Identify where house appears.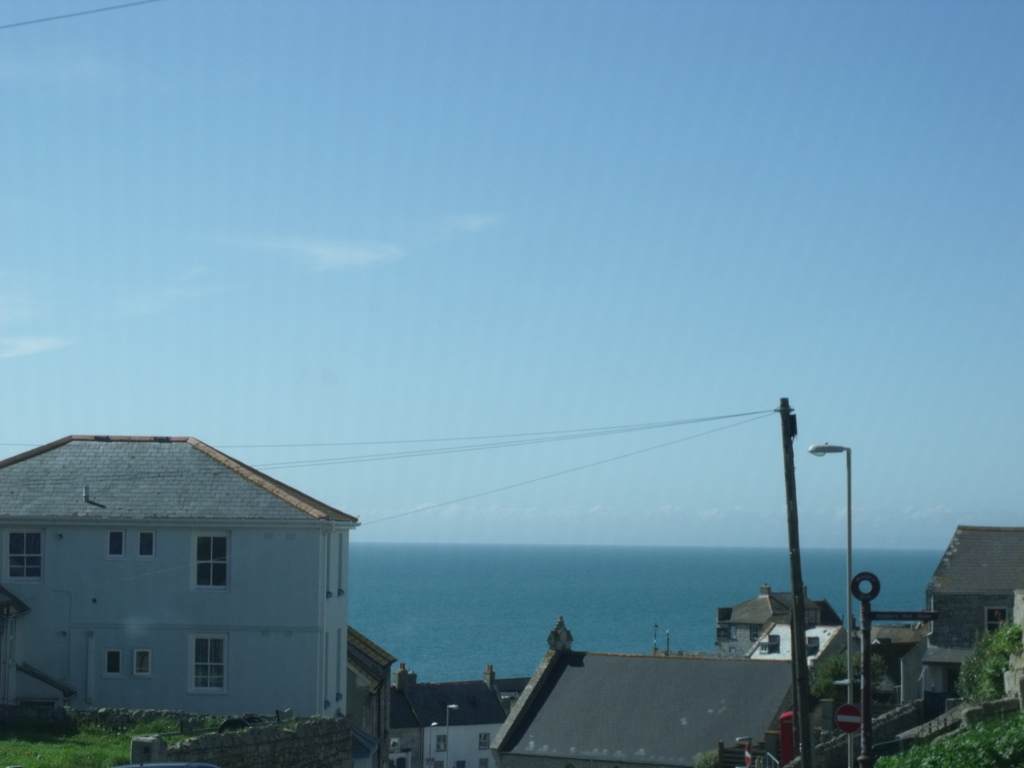
Appears at pyautogui.locateOnScreen(1, 436, 367, 729).
